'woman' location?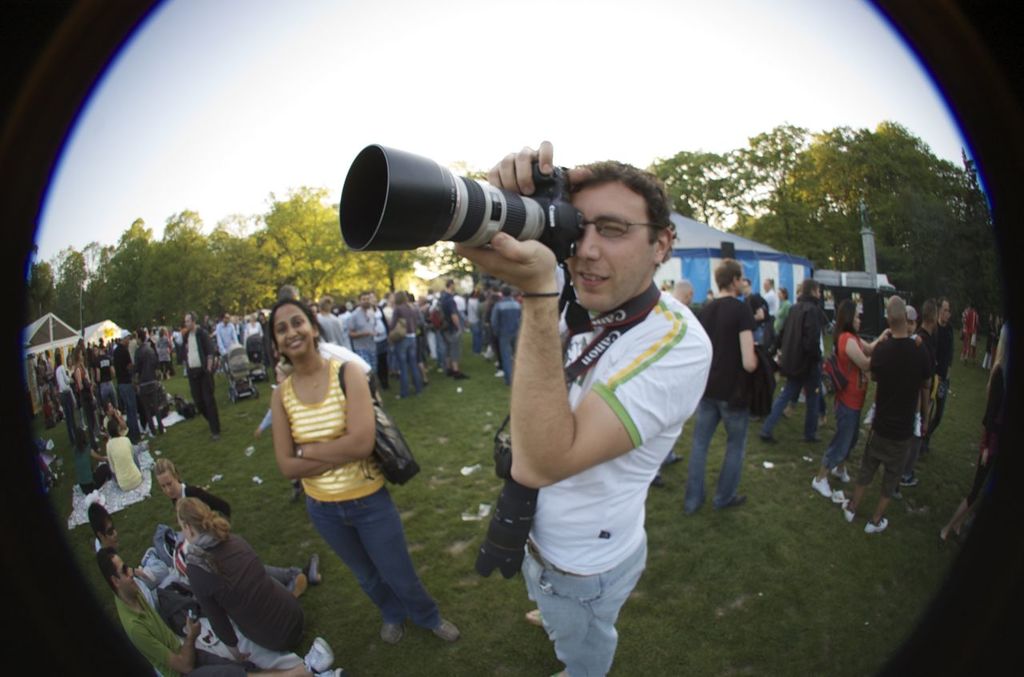
bbox=(386, 291, 423, 401)
